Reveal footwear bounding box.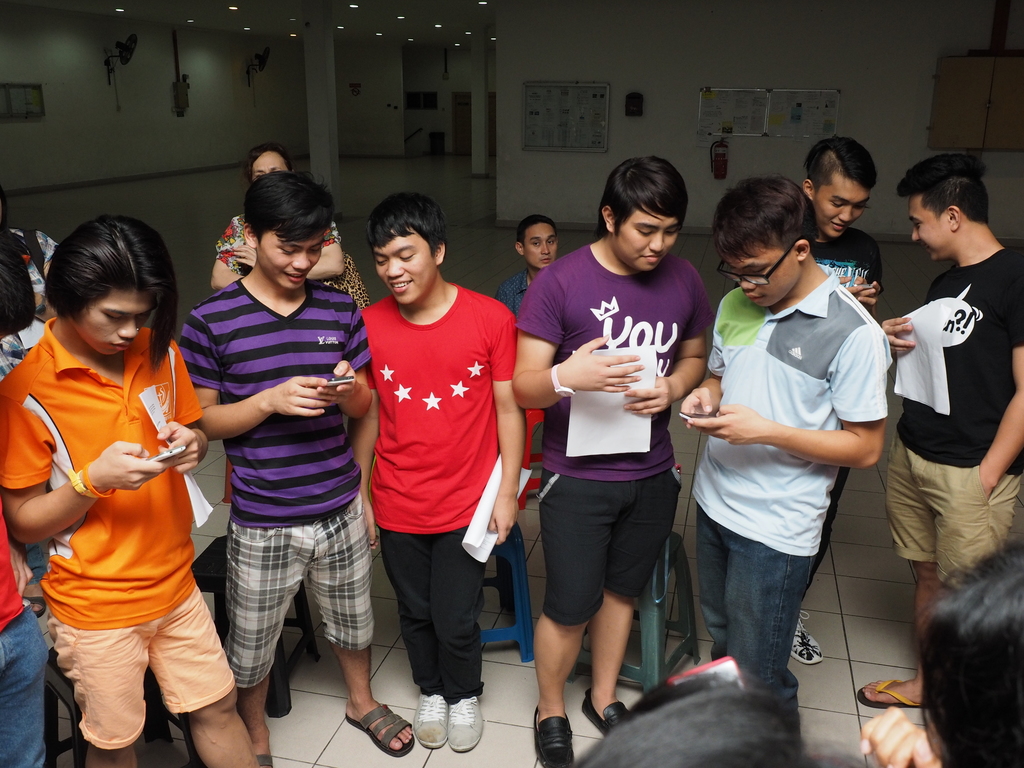
Revealed: crop(253, 752, 273, 767).
